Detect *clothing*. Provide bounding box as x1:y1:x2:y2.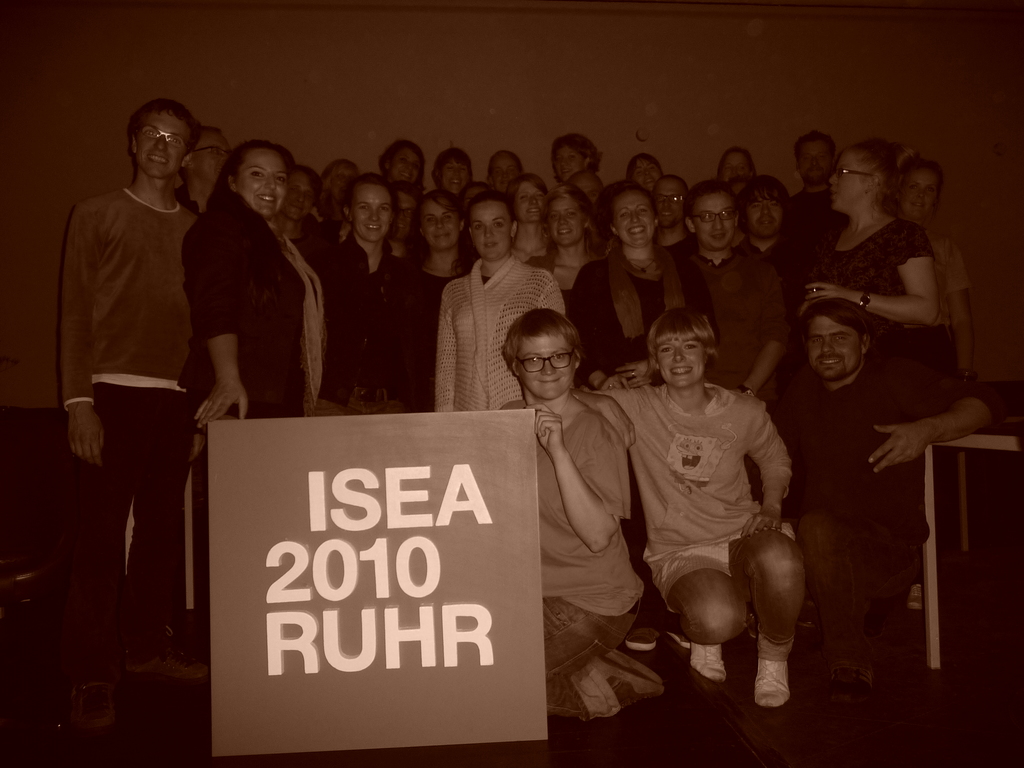
564:255:695:377.
